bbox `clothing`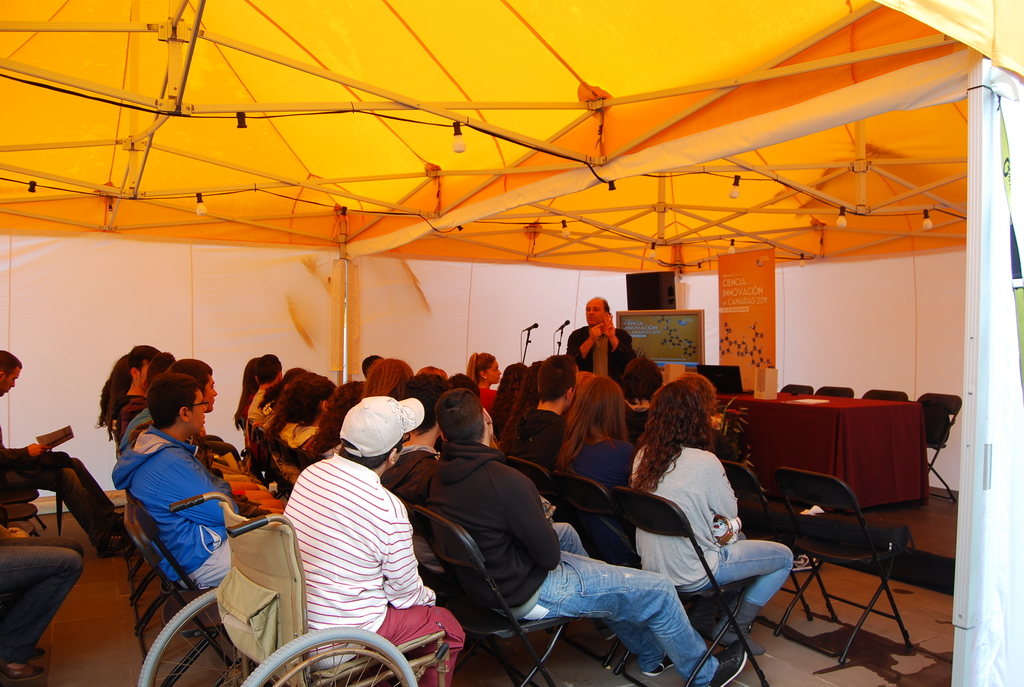
BBox(246, 389, 271, 416)
